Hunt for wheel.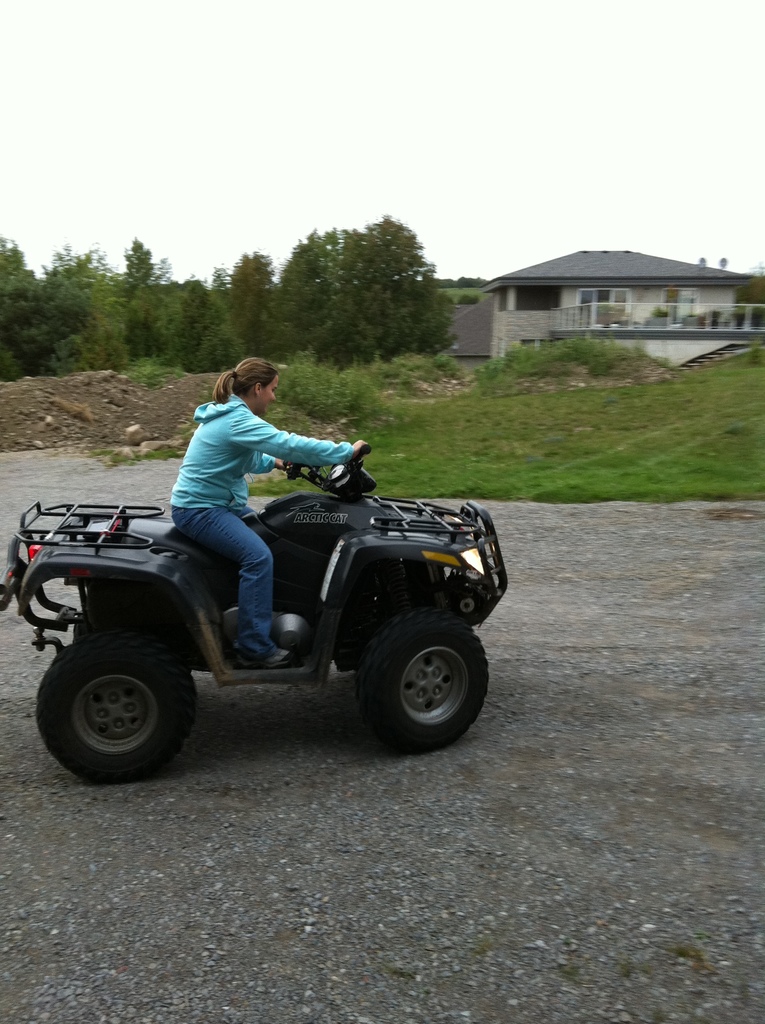
Hunted down at (x1=32, y1=641, x2=189, y2=781).
